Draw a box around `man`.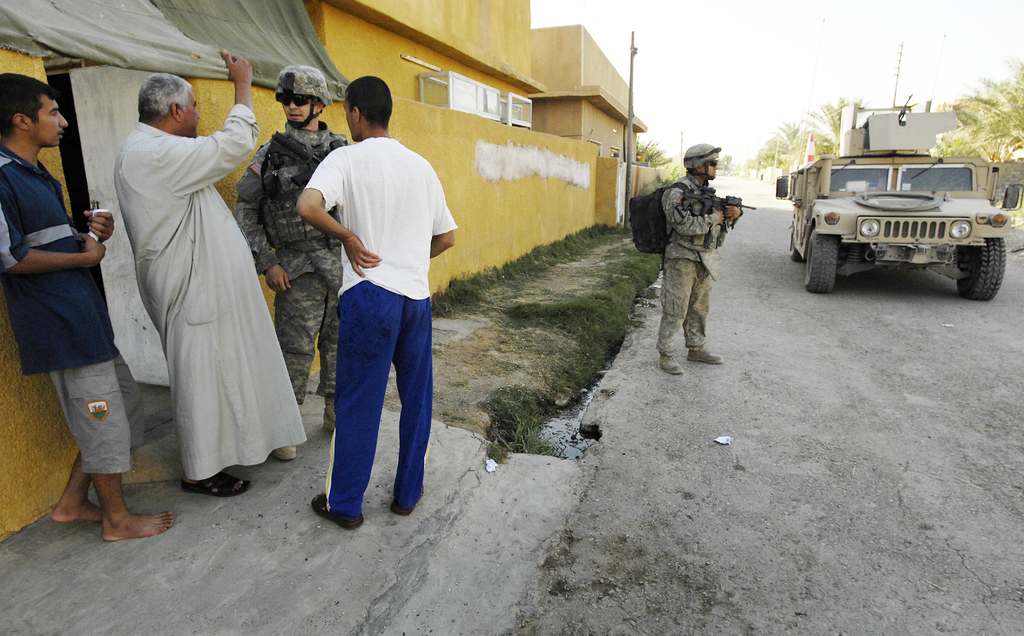
detection(657, 142, 743, 374).
